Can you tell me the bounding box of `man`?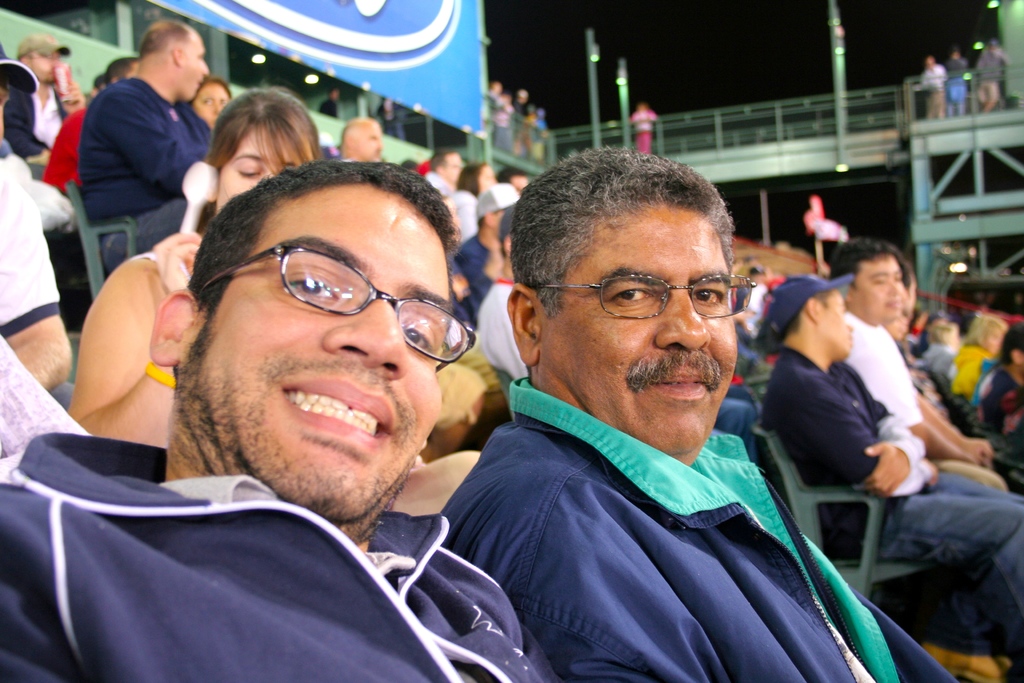
(975, 38, 1010, 113).
